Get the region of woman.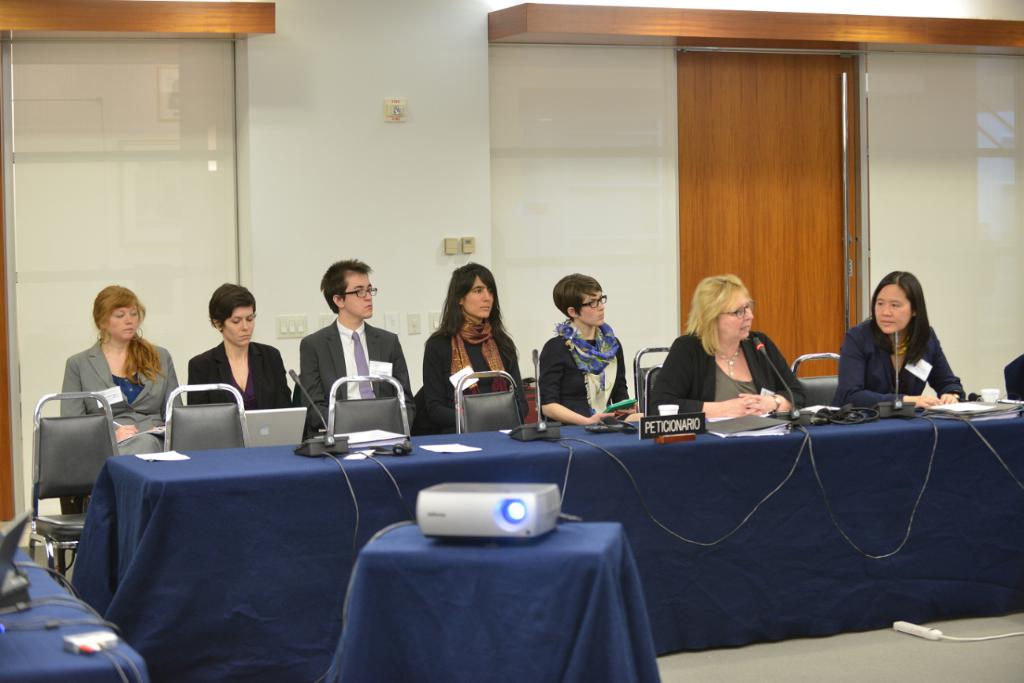
<region>537, 269, 645, 428</region>.
